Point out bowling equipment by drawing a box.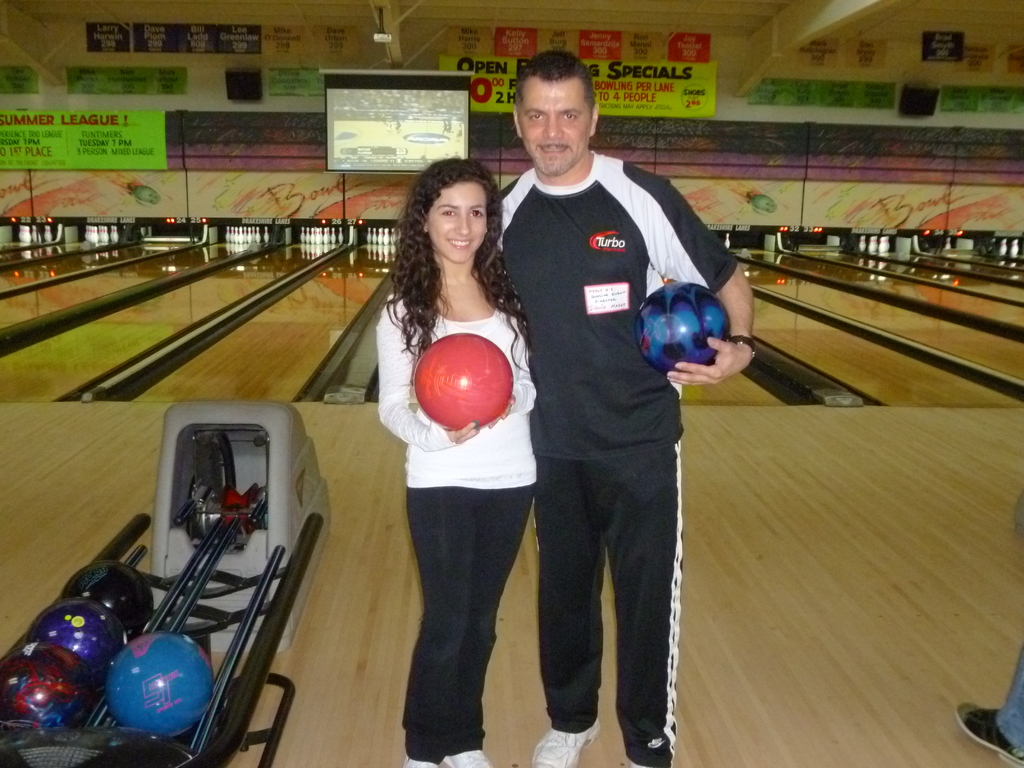
264:228:272:243.
